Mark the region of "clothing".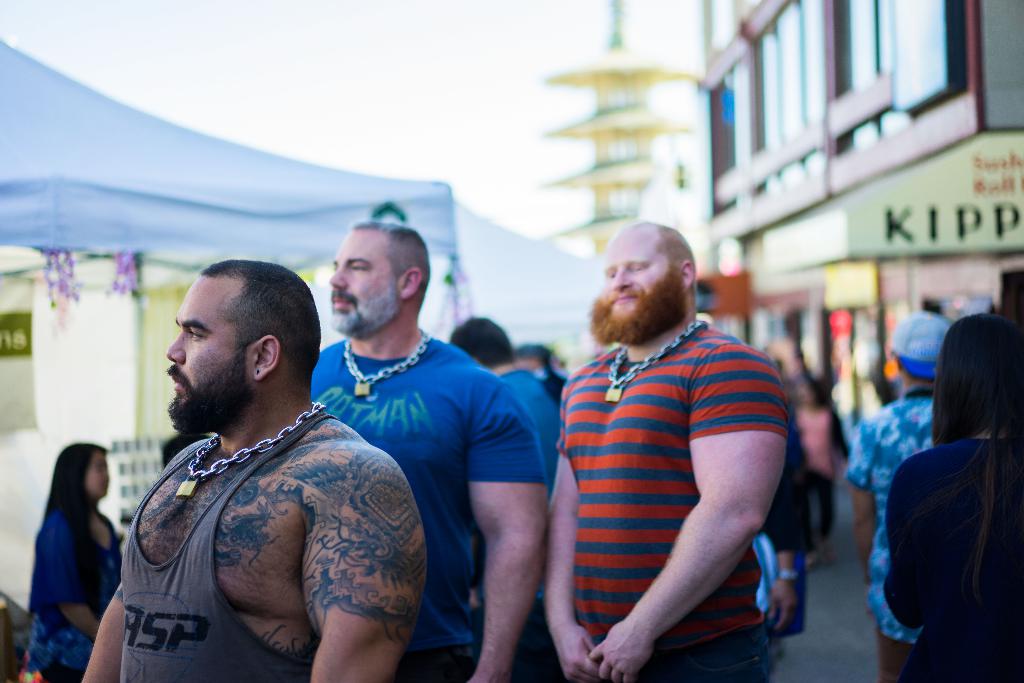
Region: box=[847, 382, 943, 647].
